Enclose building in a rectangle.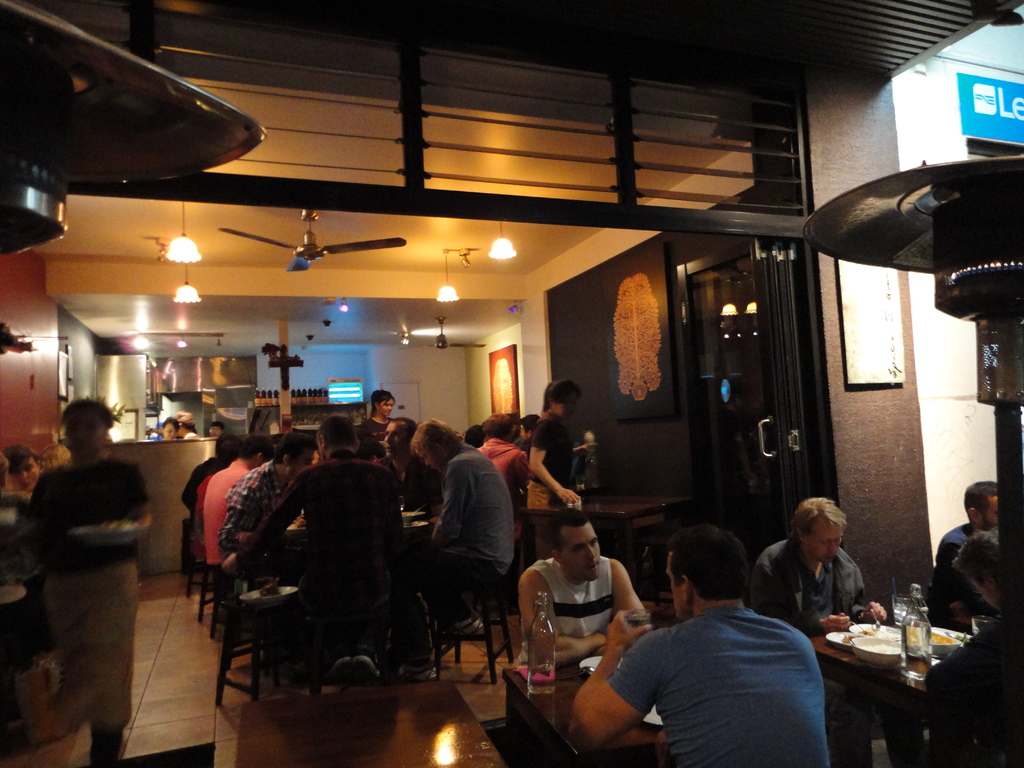
detection(0, 0, 1023, 767).
